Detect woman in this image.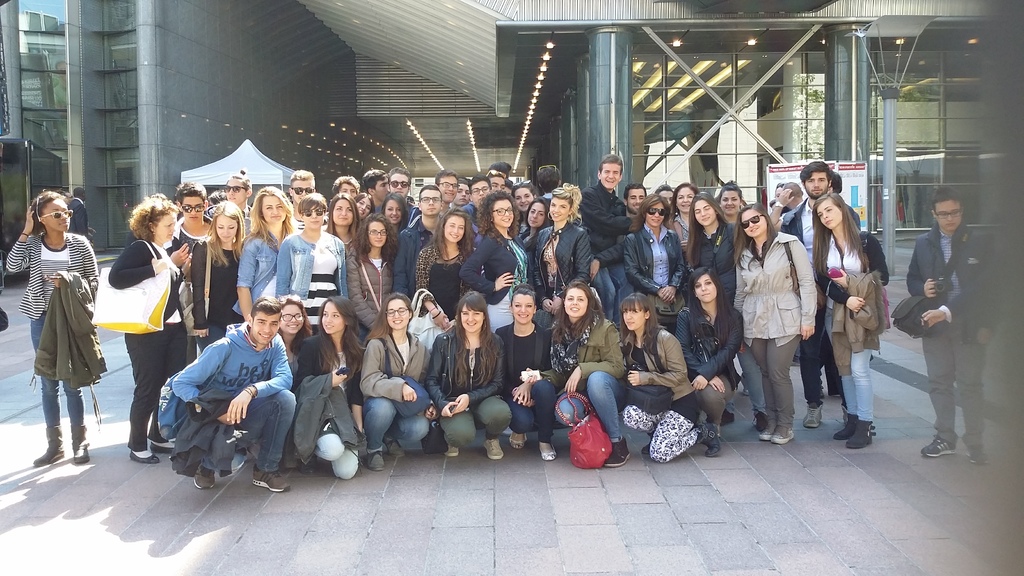
Detection: detection(812, 179, 885, 436).
